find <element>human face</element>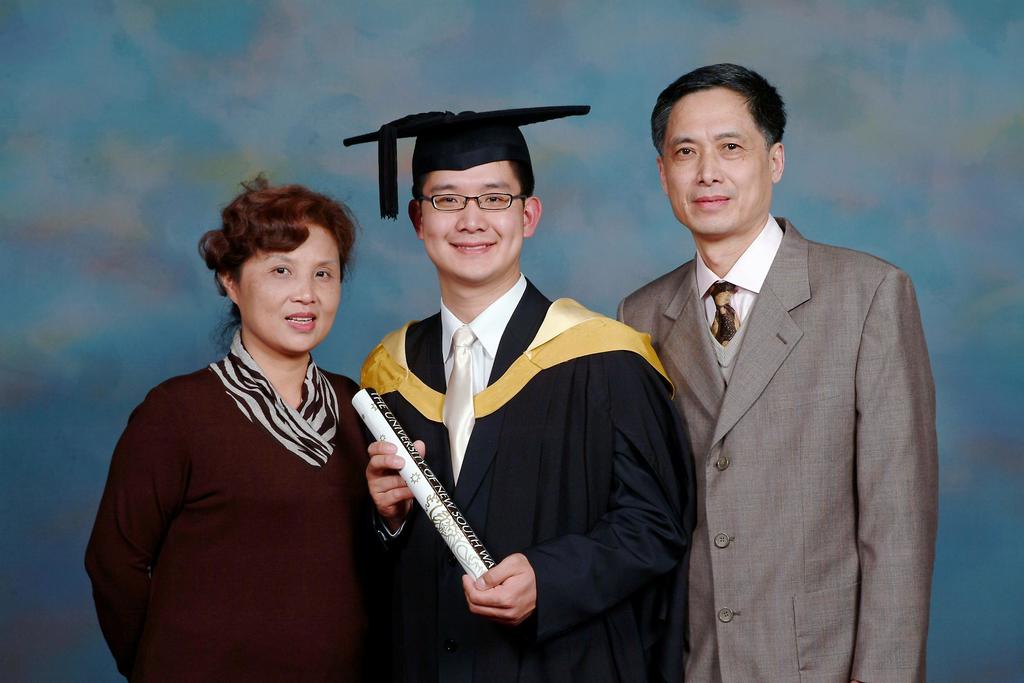
663/90/771/234
